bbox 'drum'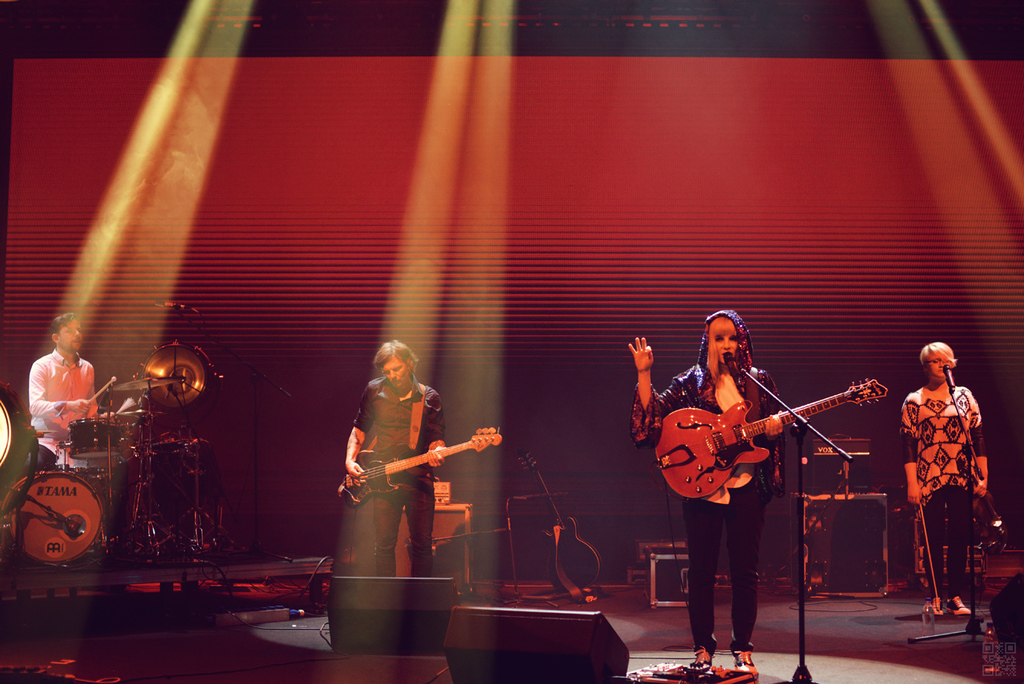
region(69, 410, 125, 462)
